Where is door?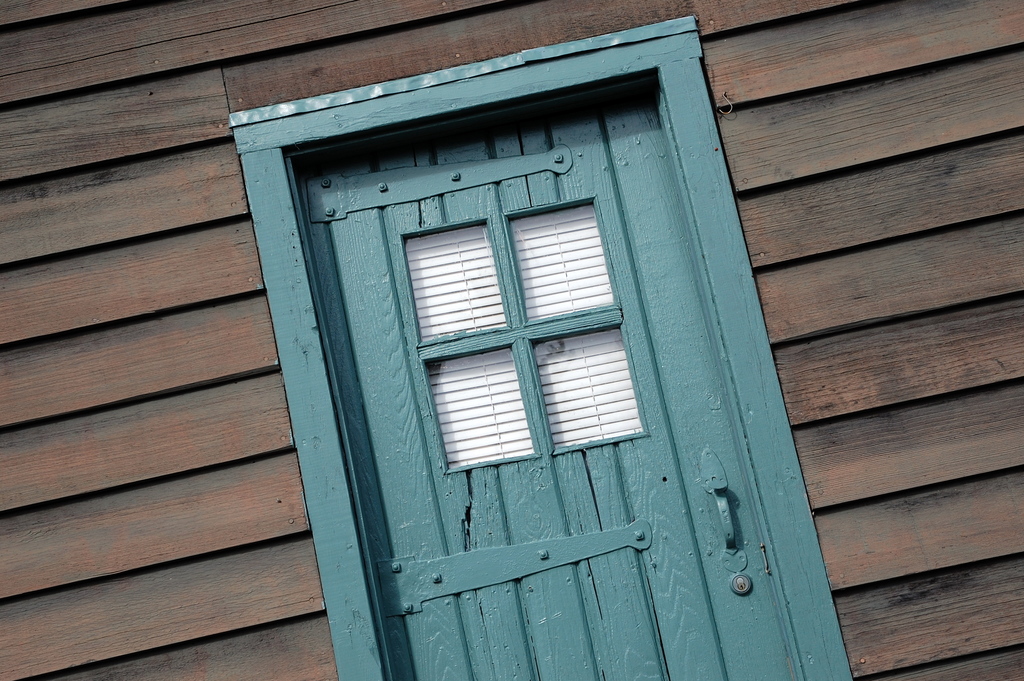
[x1=271, y1=120, x2=796, y2=677].
